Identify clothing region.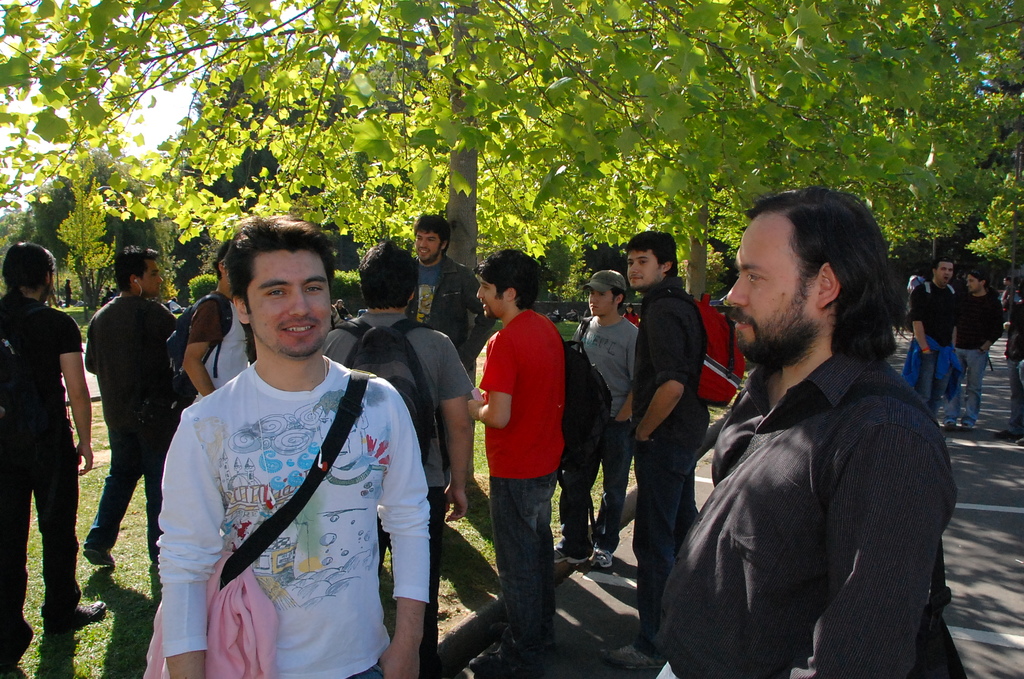
Region: detection(4, 285, 84, 626).
